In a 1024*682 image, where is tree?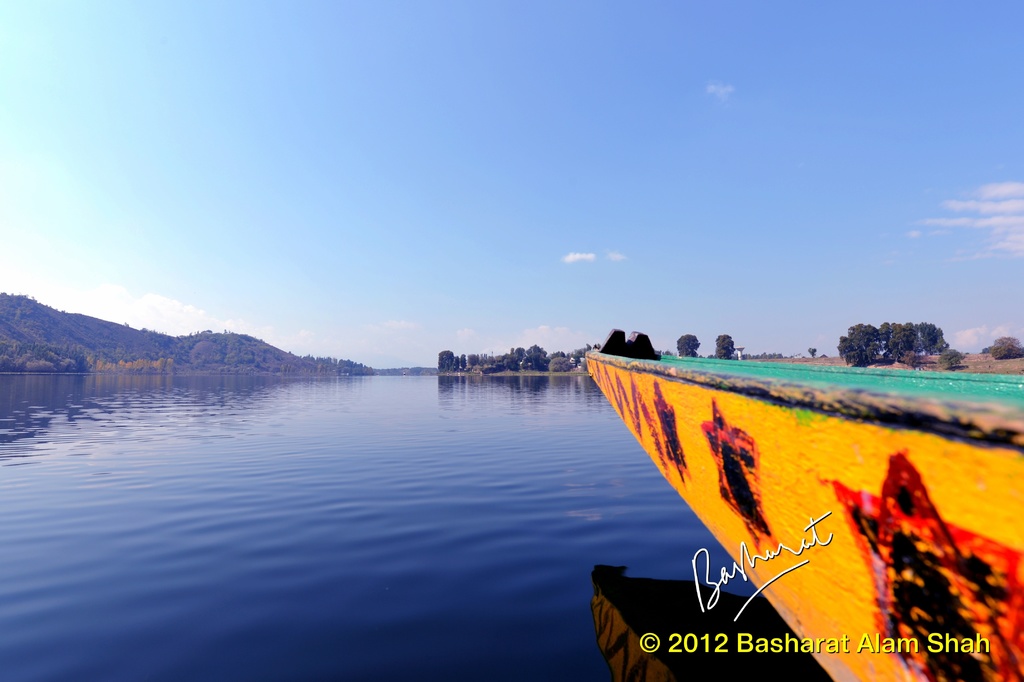
<bbox>43, 303, 45, 307</bbox>.
